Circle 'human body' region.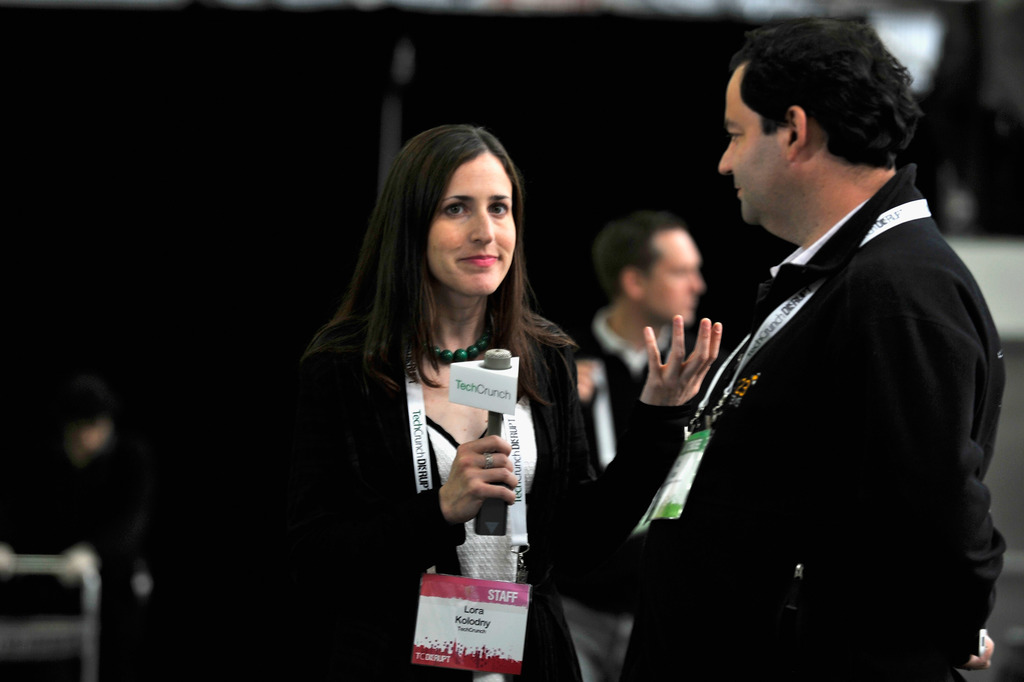
Region: x1=17, y1=399, x2=129, y2=630.
